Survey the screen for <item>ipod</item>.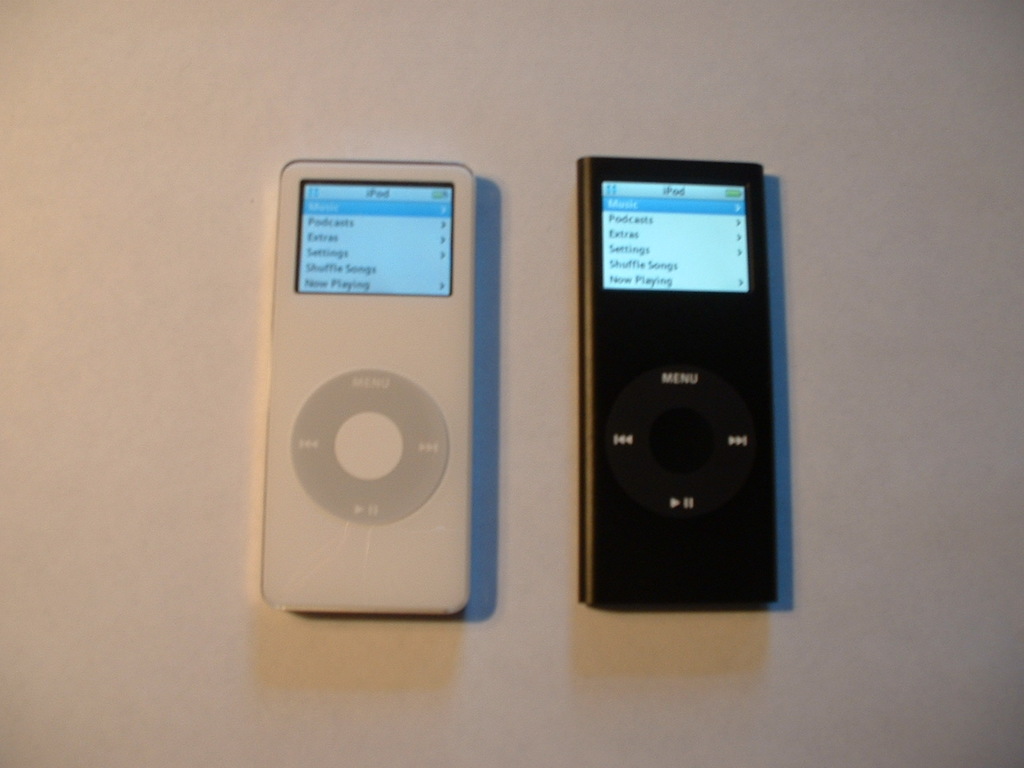
Survey found: (x1=261, y1=154, x2=482, y2=613).
